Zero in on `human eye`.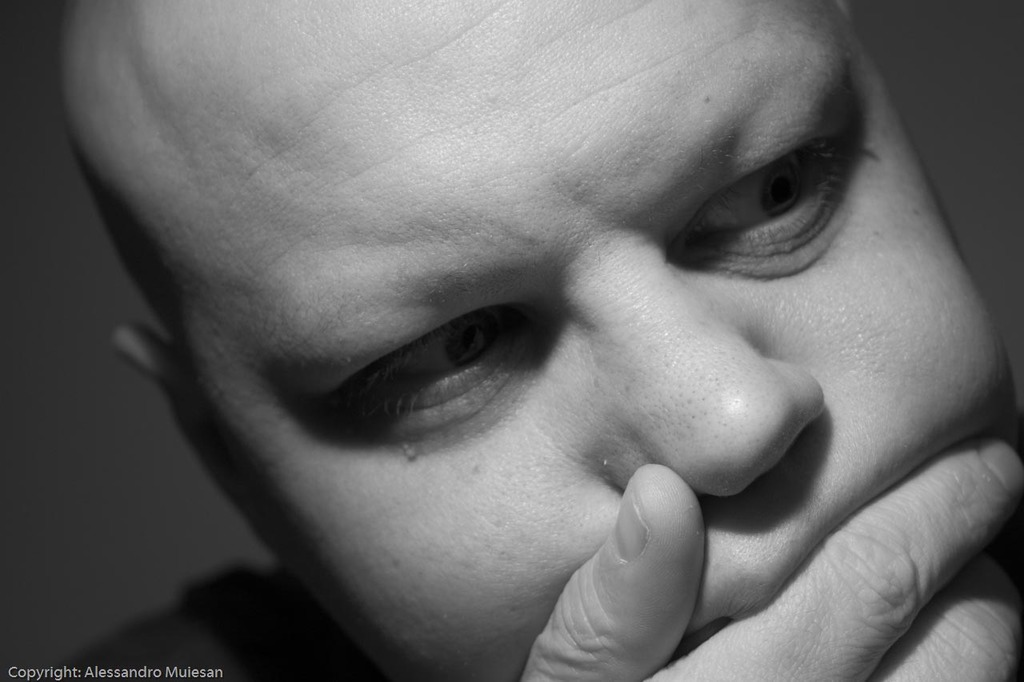
Zeroed in: [686, 116, 874, 269].
